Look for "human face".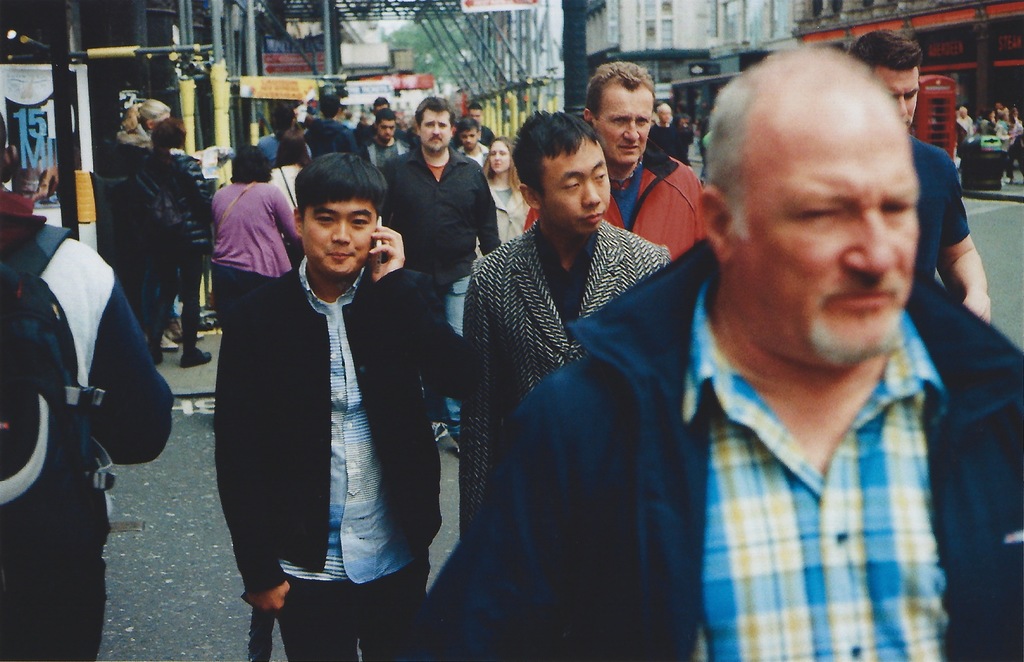
Found: detection(873, 67, 924, 135).
